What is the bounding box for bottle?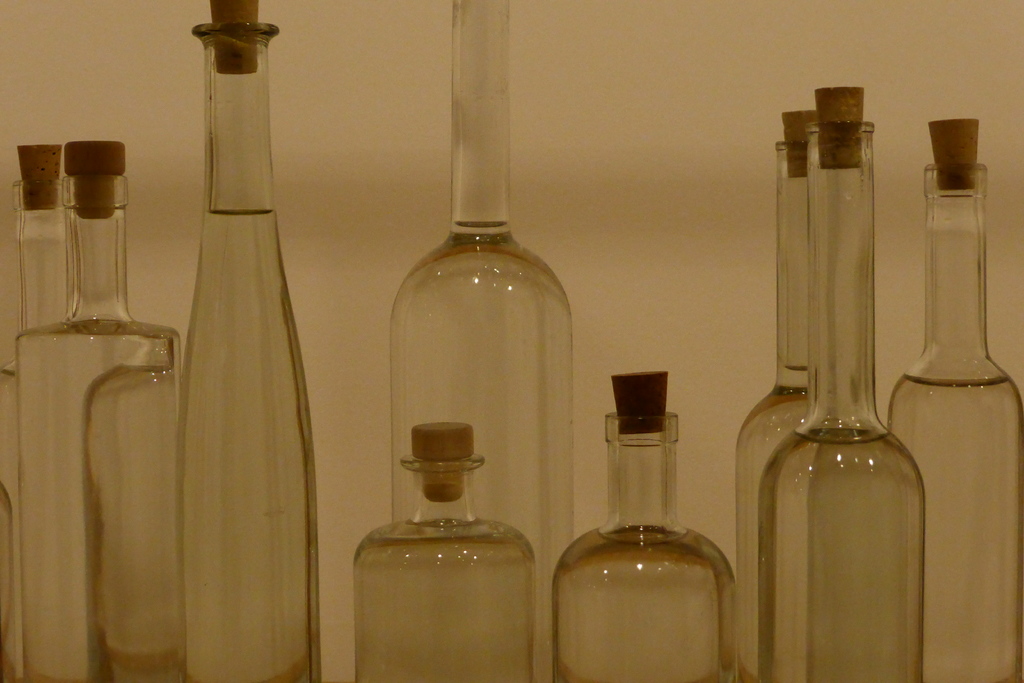
(x1=551, y1=369, x2=741, y2=682).
